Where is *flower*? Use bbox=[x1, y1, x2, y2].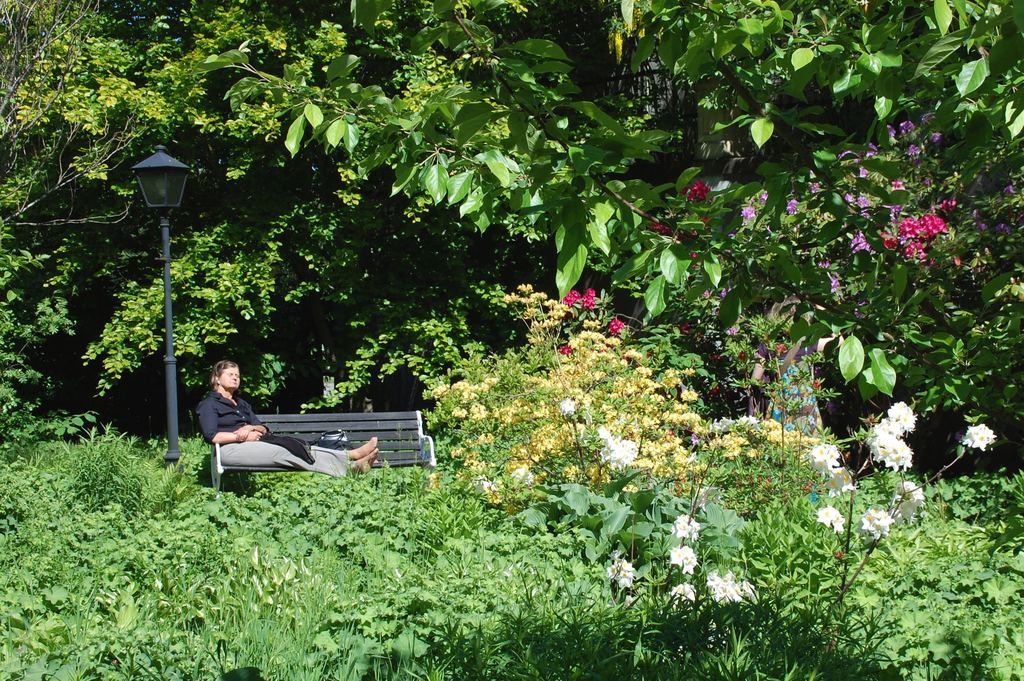
bbox=[671, 577, 694, 602].
